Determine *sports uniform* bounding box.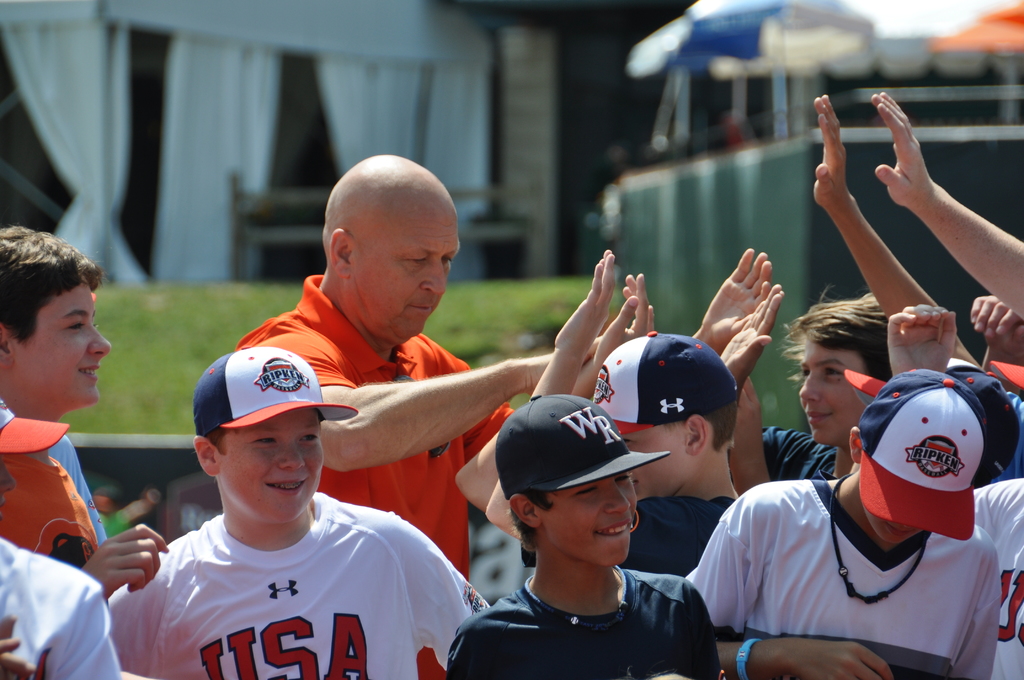
Determined: (971,458,1023,679).
